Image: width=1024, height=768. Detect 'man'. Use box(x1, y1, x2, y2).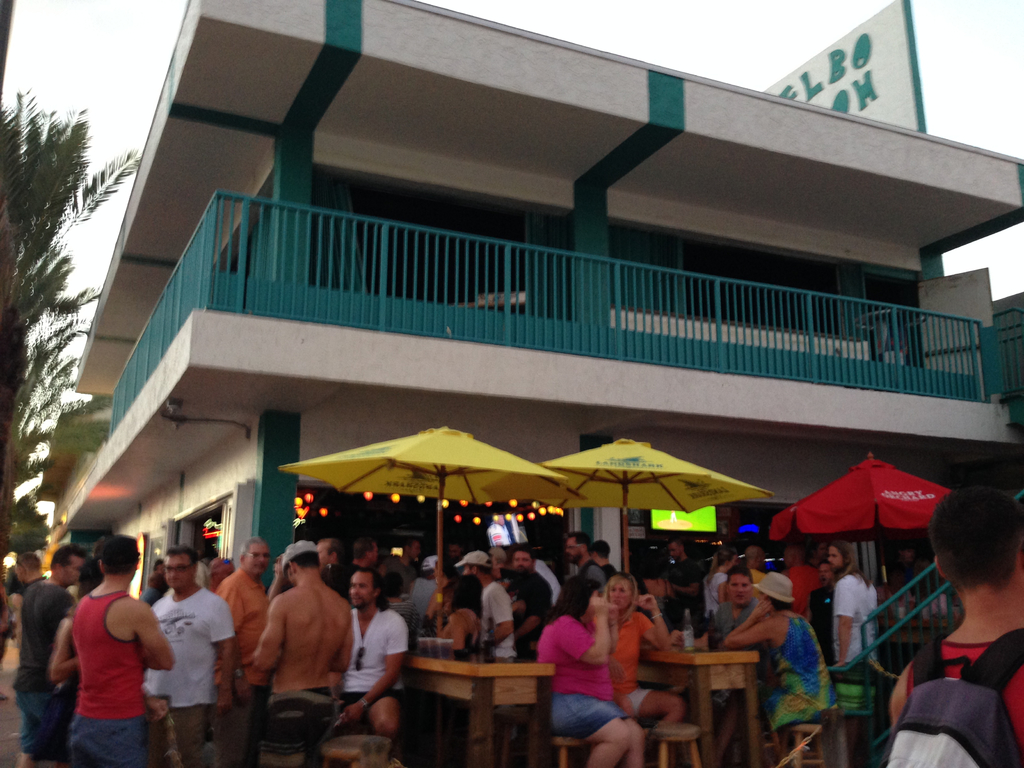
box(568, 534, 614, 597).
